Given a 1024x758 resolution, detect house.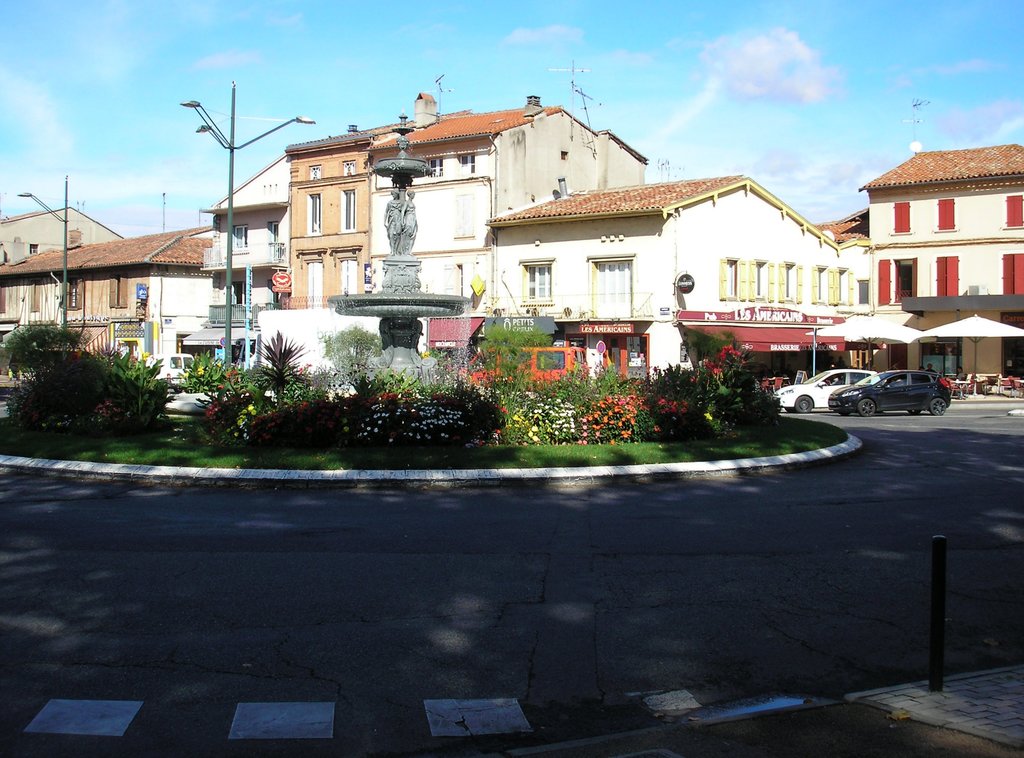
(left=815, top=203, right=871, bottom=332).
